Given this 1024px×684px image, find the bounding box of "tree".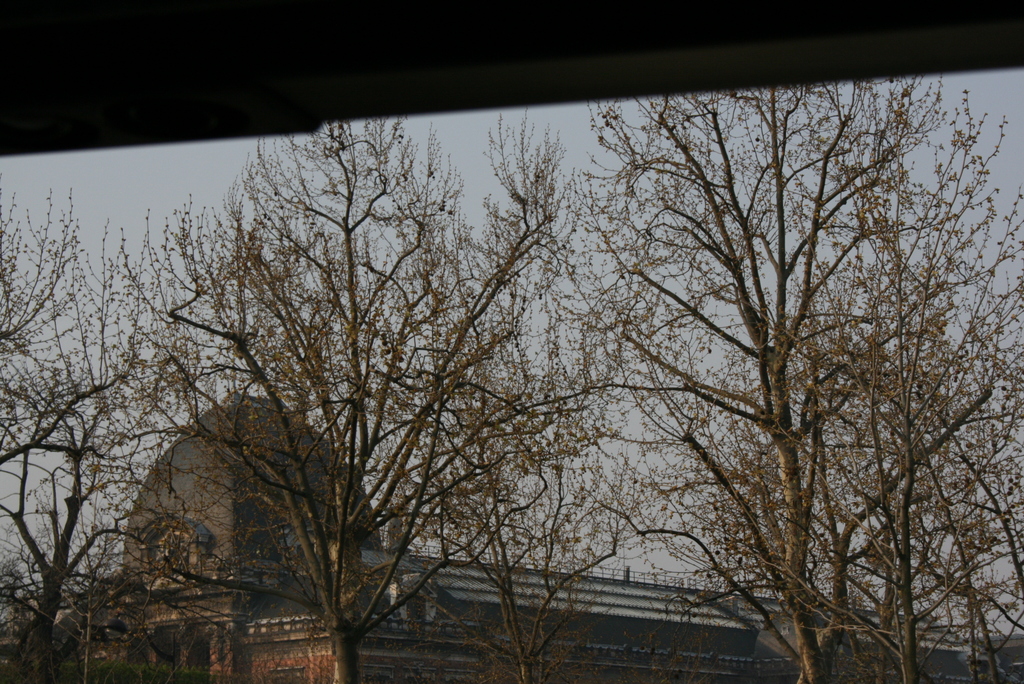
box(60, 49, 988, 671).
